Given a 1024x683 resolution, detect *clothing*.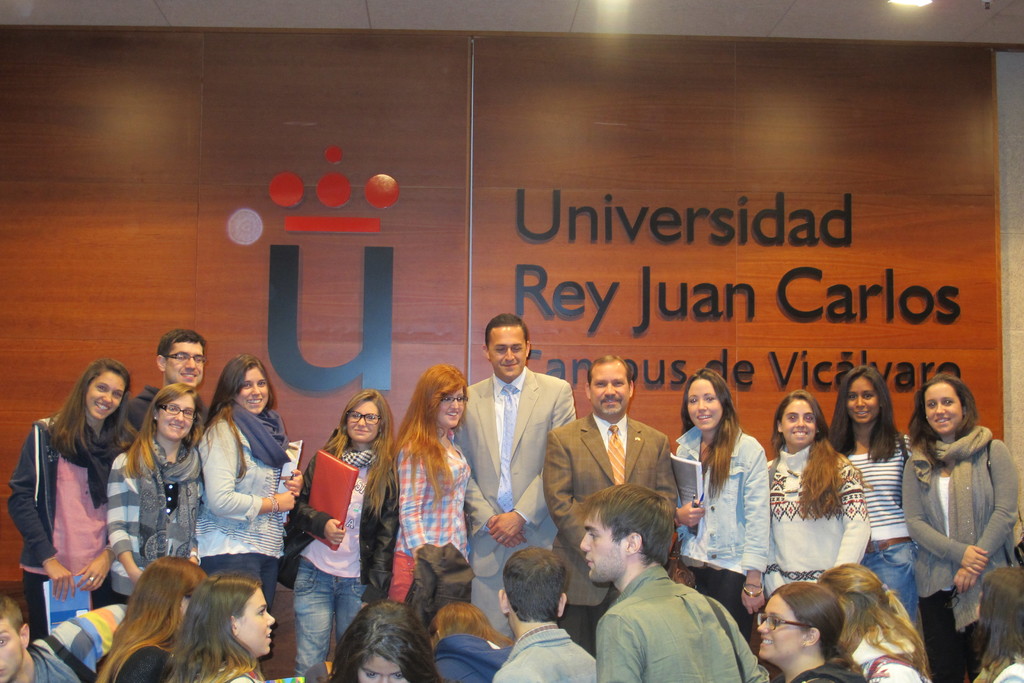
<region>491, 614, 604, 682</region>.
